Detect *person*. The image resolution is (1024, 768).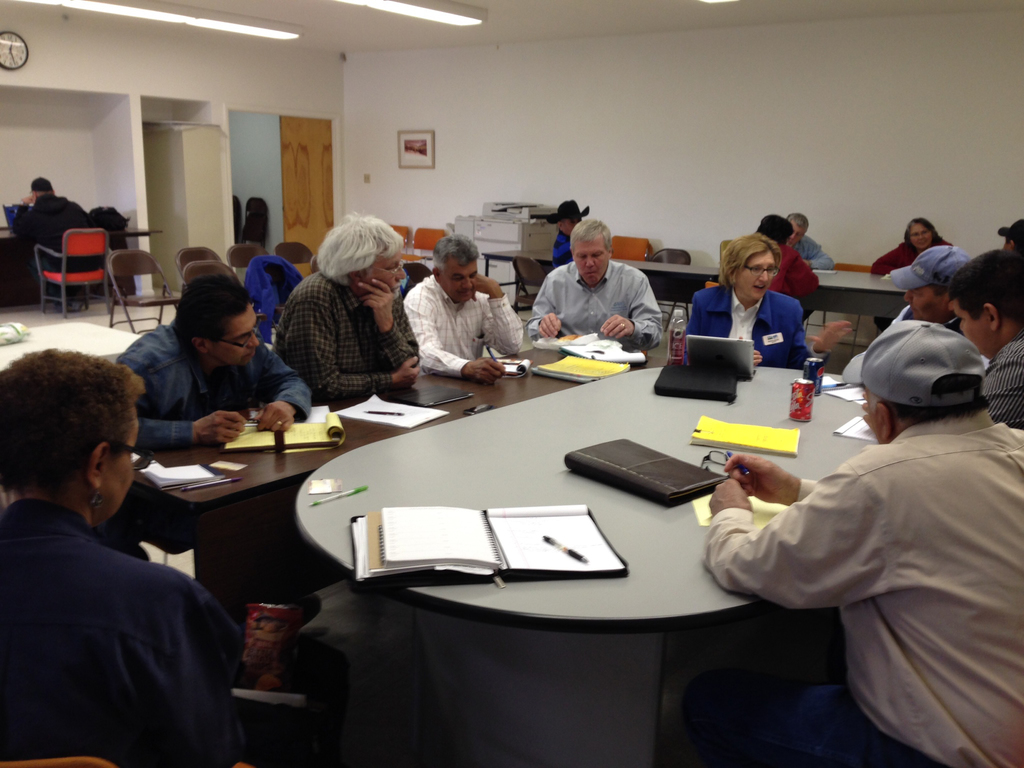
{"left": 863, "top": 221, "right": 950, "bottom": 321}.
